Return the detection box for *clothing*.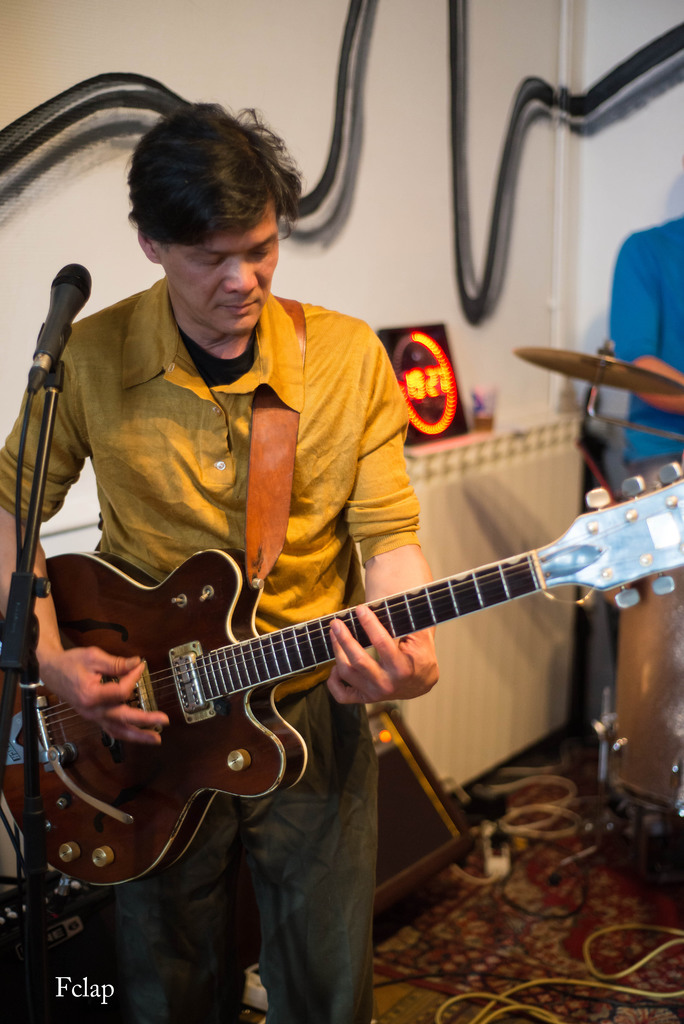
select_region(619, 600, 682, 813).
